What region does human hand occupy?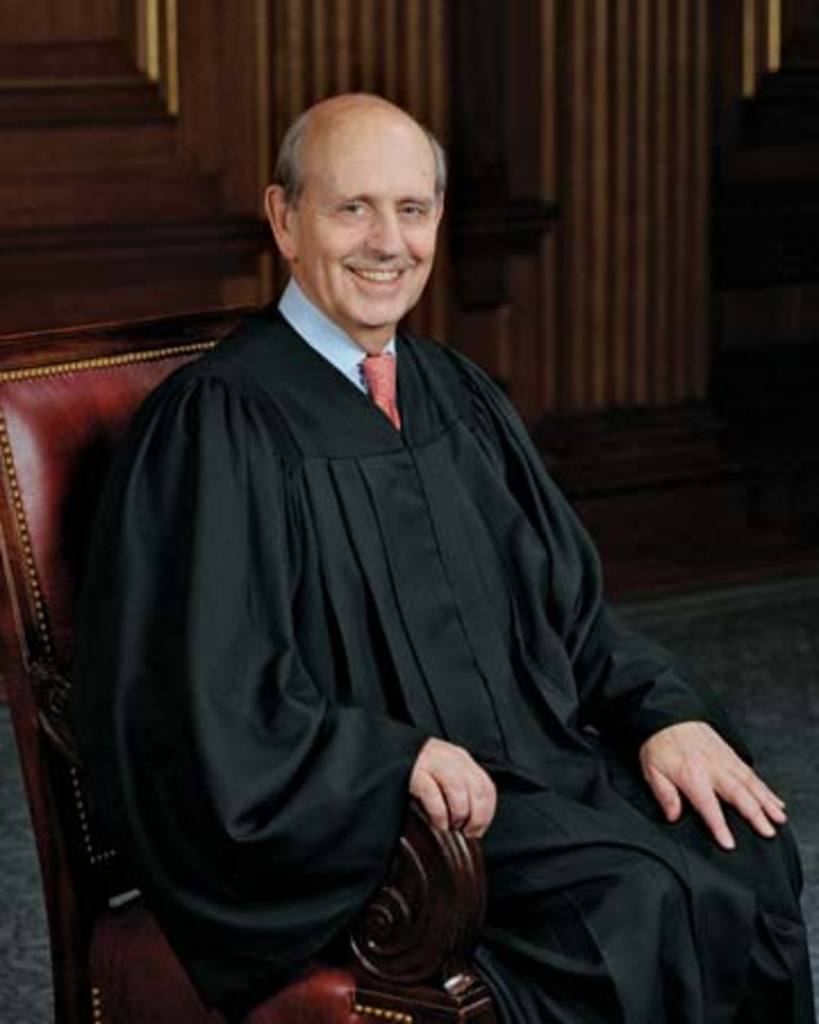
select_region(646, 710, 792, 851).
